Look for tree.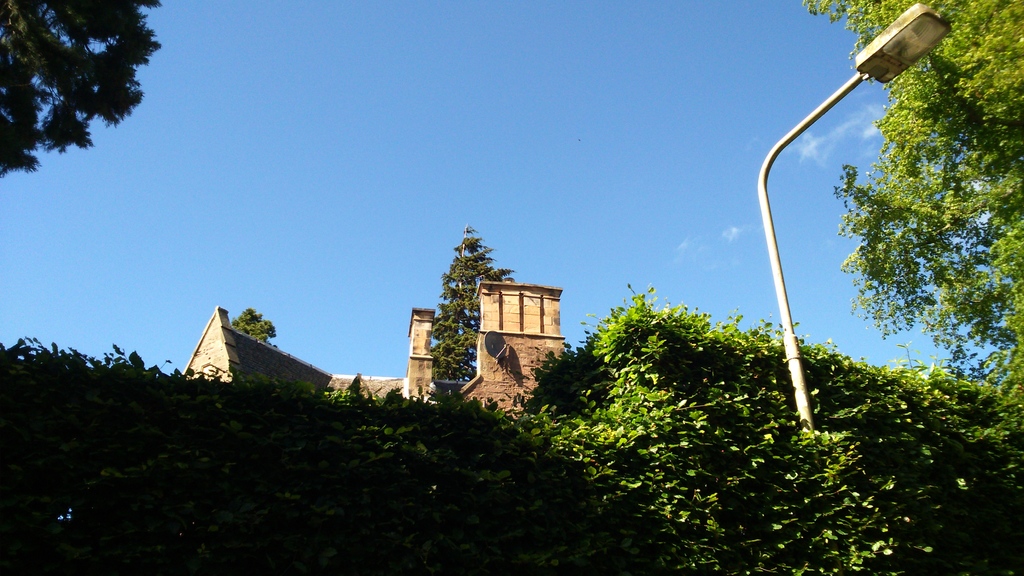
Found: locate(804, 0, 1023, 489).
